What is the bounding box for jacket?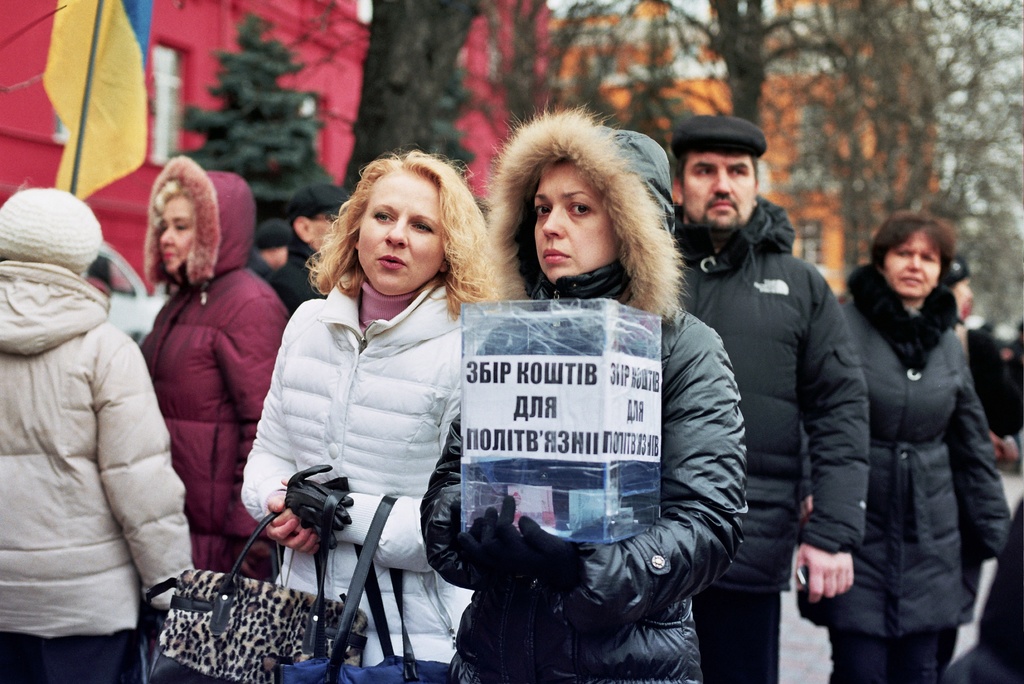
{"x1": 674, "y1": 197, "x2": 872, "y2": 593}.
